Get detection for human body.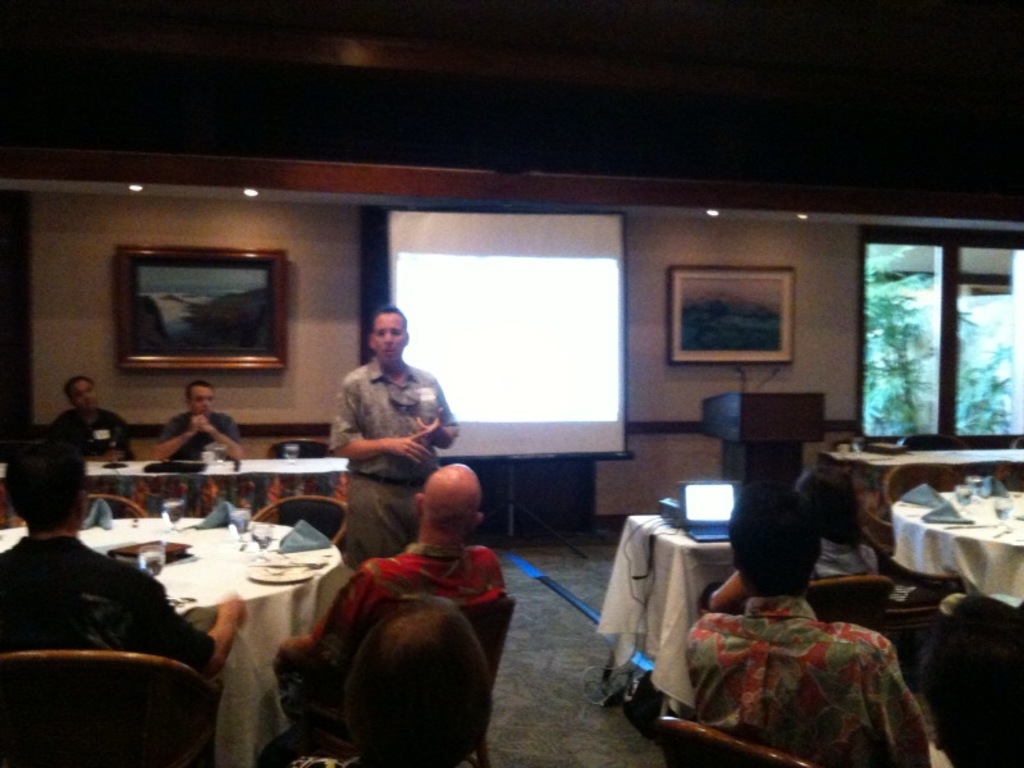
Detection: Rect(152, 375, 247, 500).
